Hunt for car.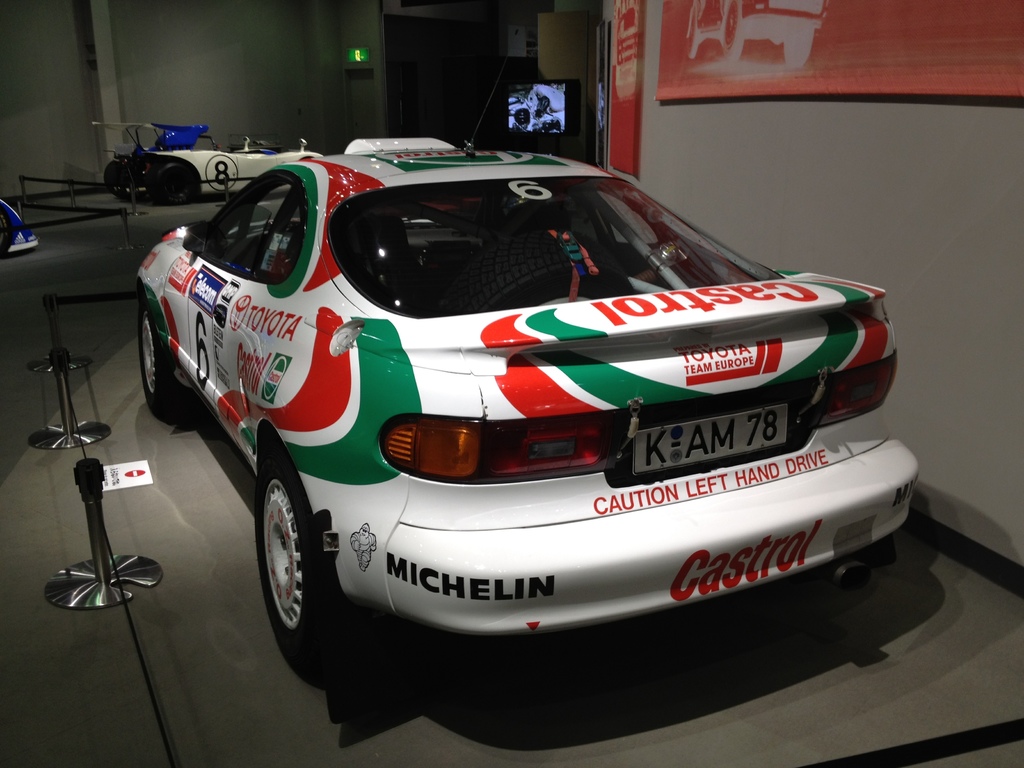
Hunted down at bbox=(0, 197, 35, 257).
